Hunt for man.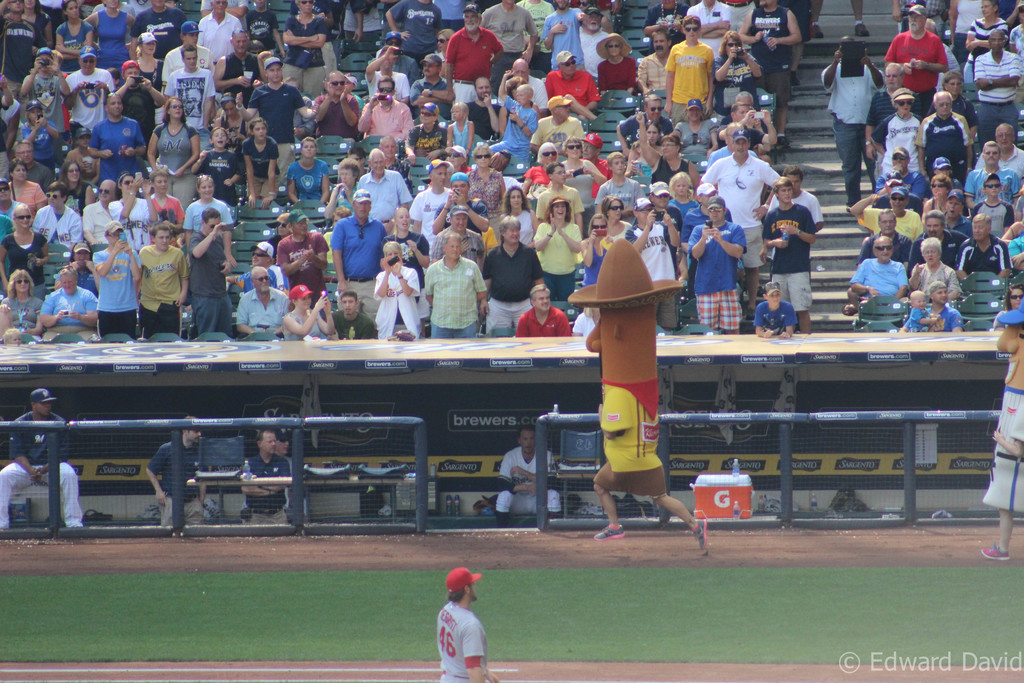
Hunted down at select_region(982, 293, 1023, 574).
